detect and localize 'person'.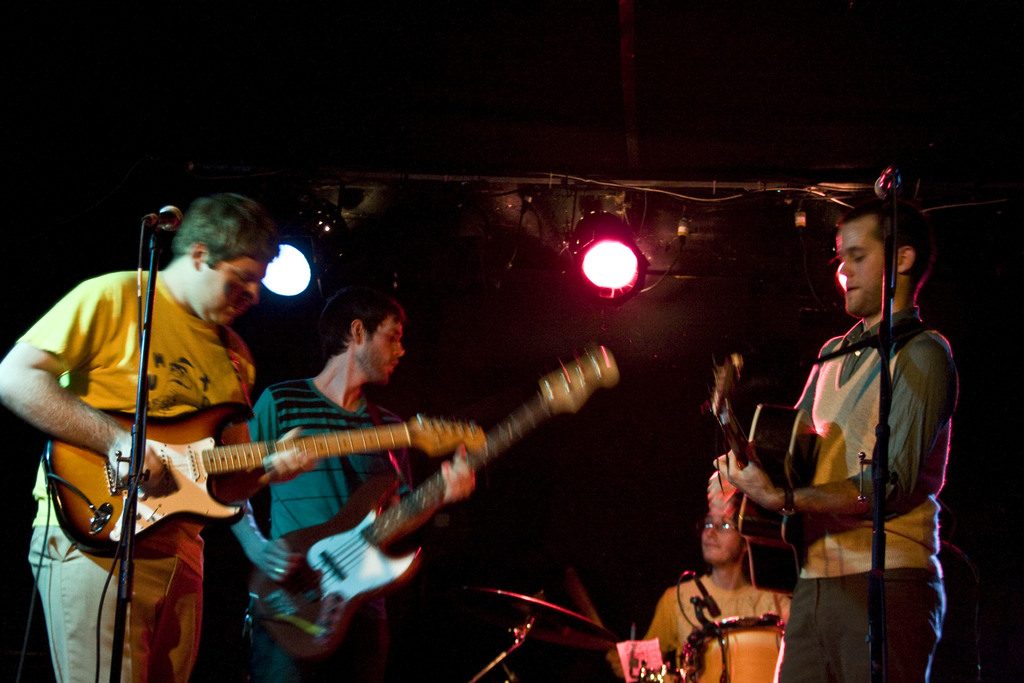
Localized at bbox=(229, 285, 474, 682).
